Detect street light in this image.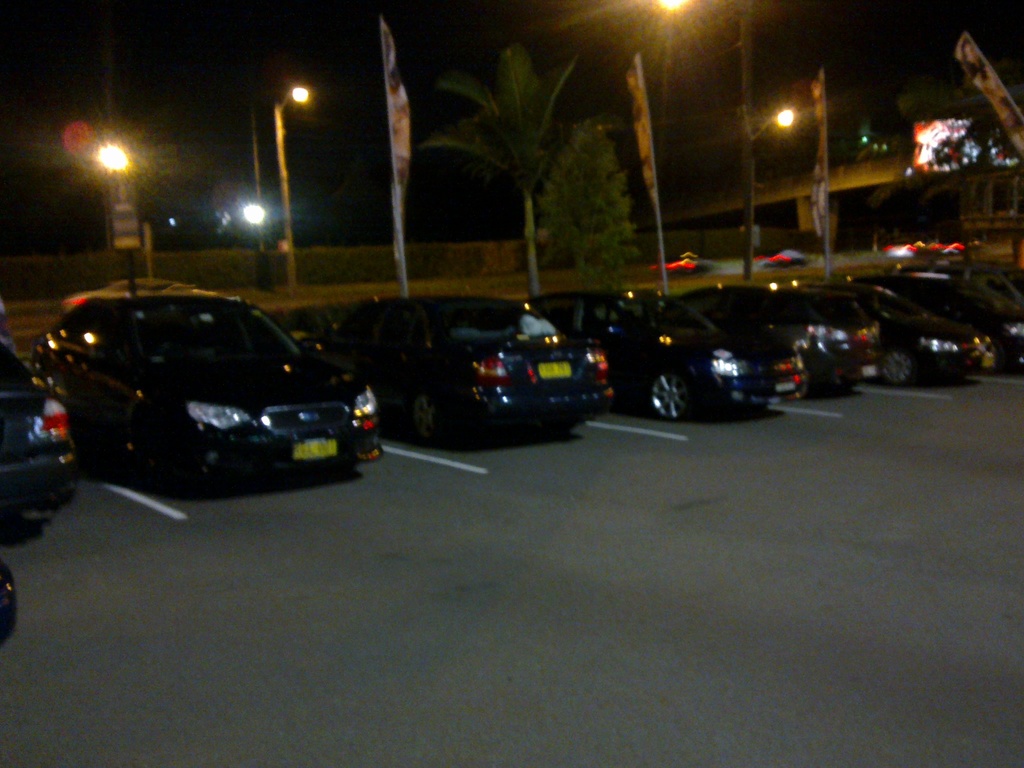
Detection: <bbox>737, 104, 802, 289</bbox>.
